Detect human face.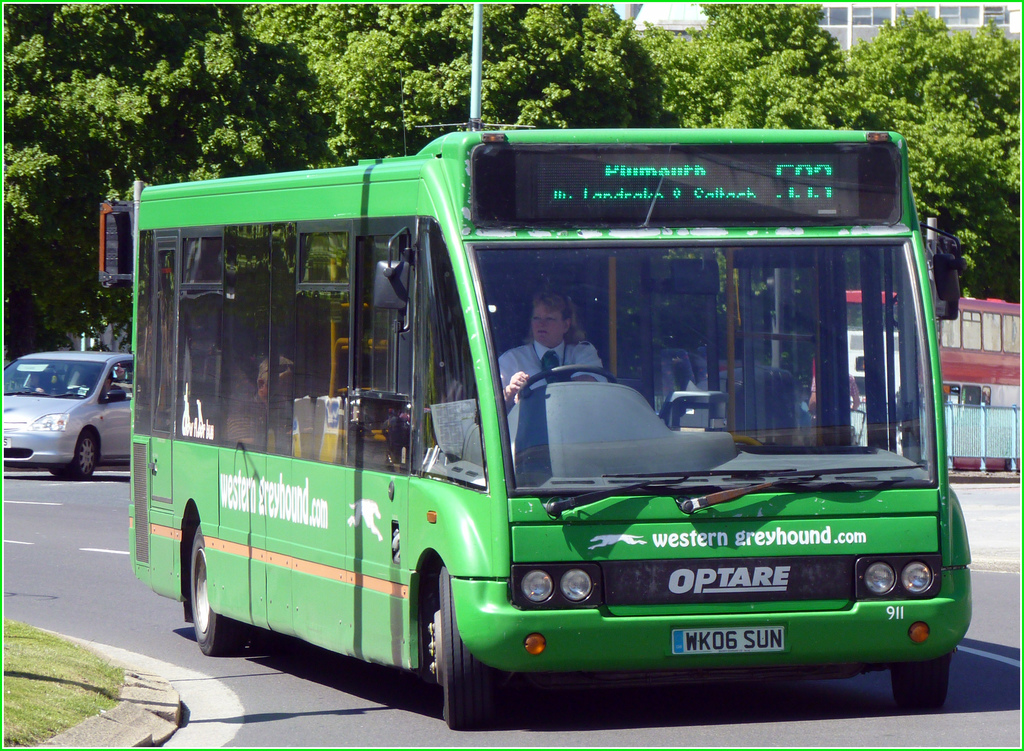
Detected at locate(529, 300, 564, 349).
